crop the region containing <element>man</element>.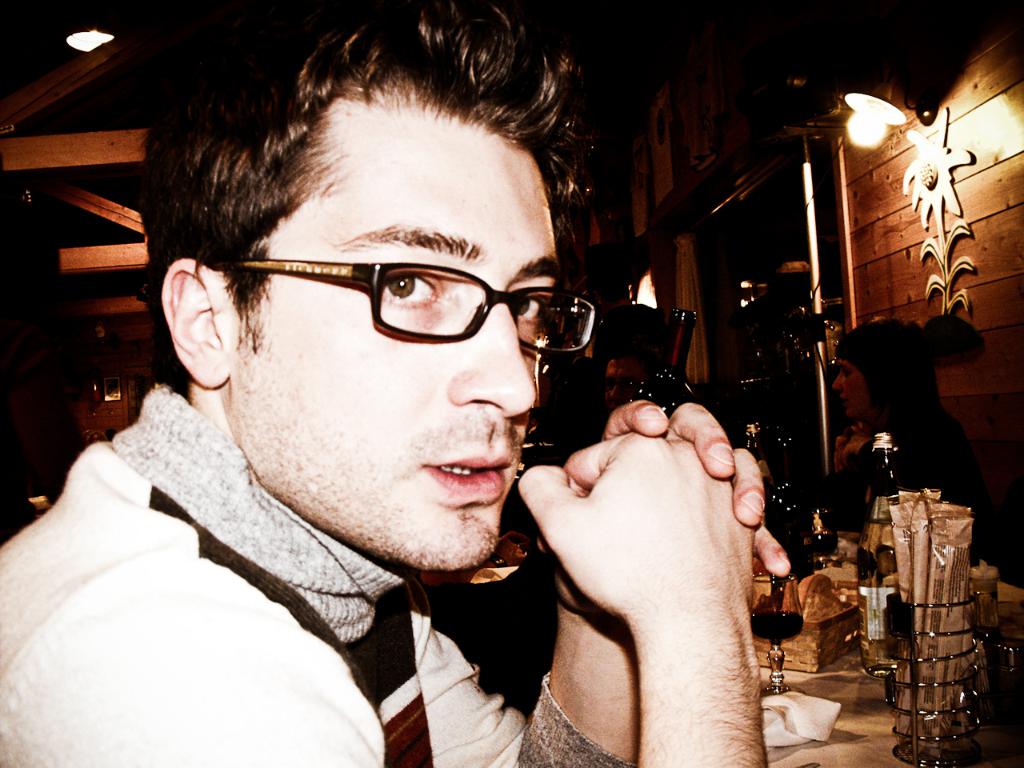
Crop region: region(0, 0, 793, 767).
